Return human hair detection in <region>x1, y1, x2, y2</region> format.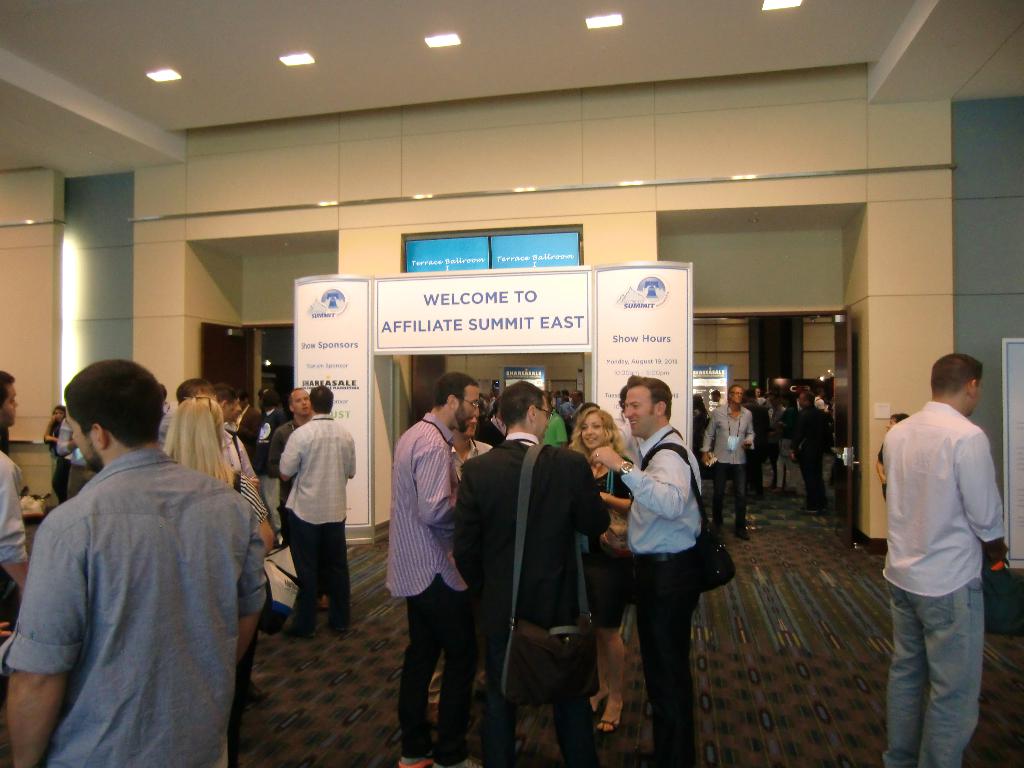
<region>694, 391, 709, 422</region>.
